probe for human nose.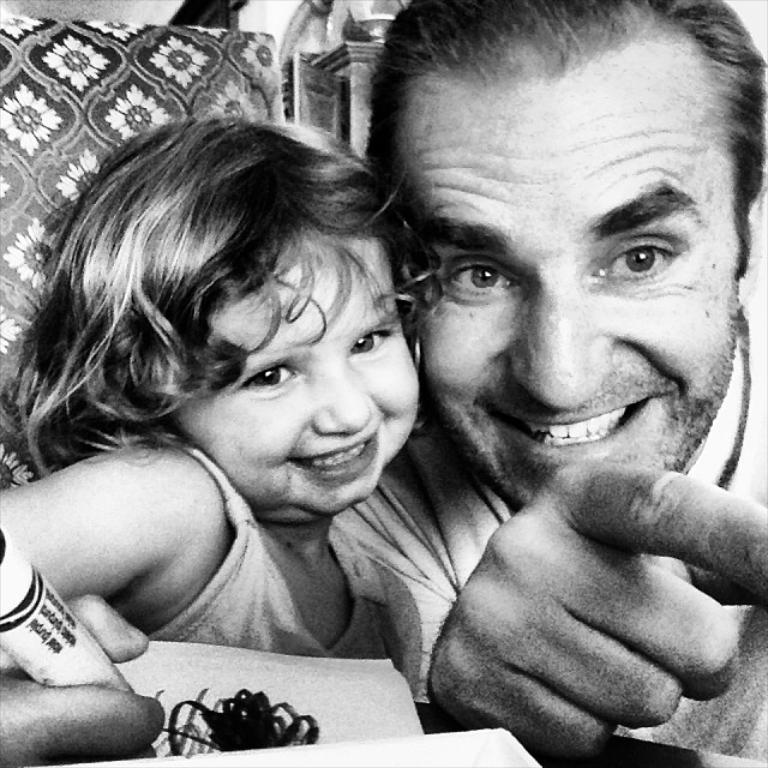
Probe result: <bbox>505, 286, 607, 409</bbox>.
